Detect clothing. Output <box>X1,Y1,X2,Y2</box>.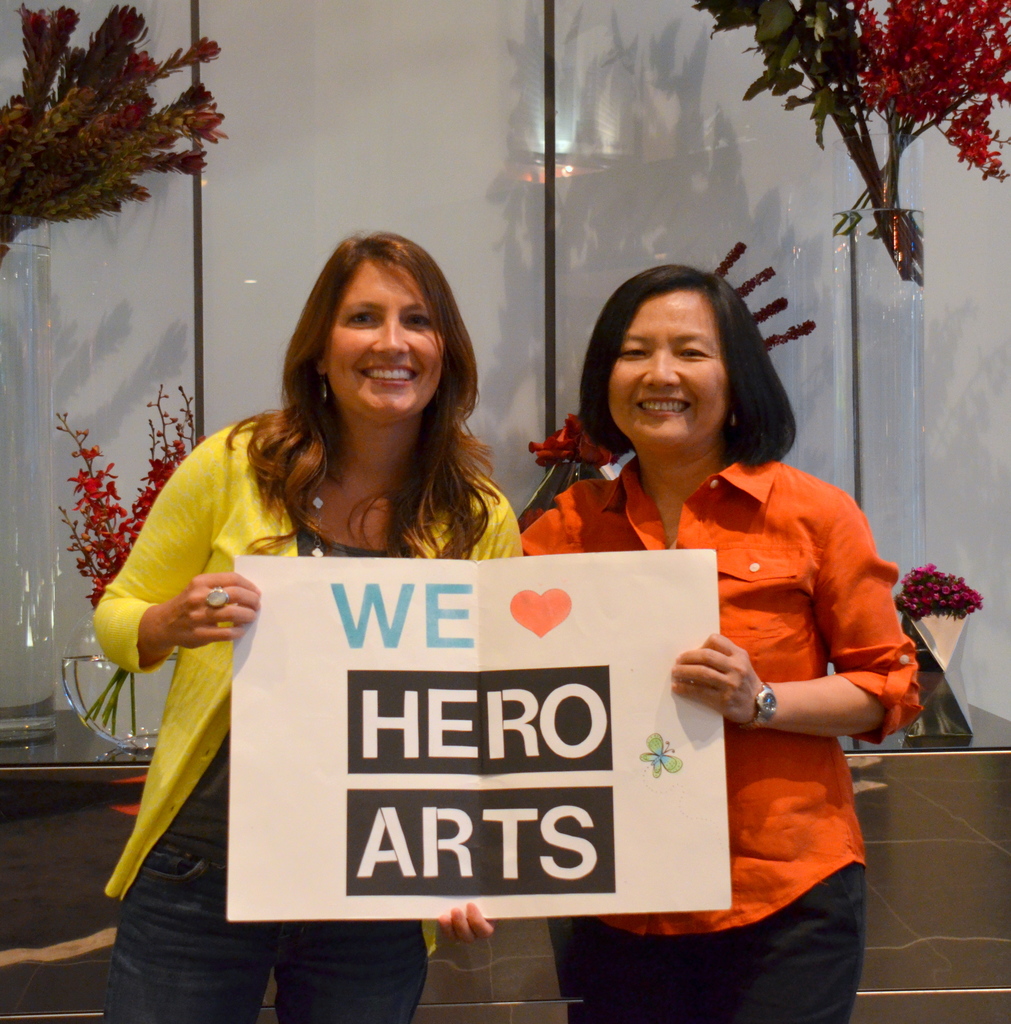
<box>91,429,511,1021</box>.
